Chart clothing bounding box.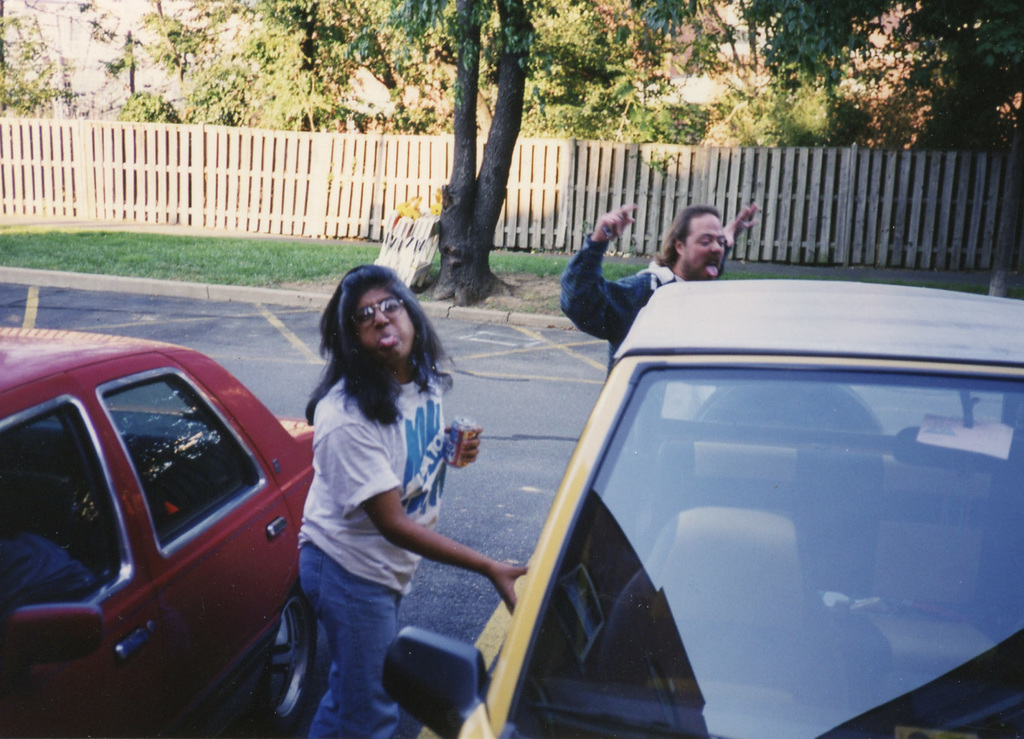
Charted: box(292, 312, 471, 675).
